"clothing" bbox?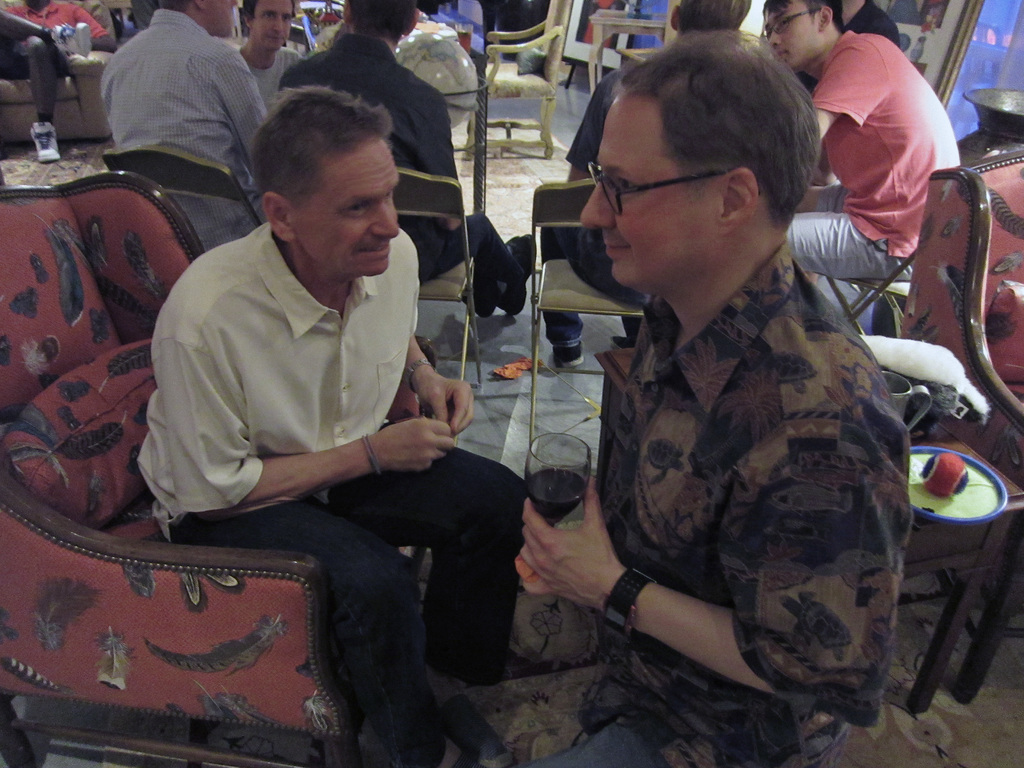
BBox(530, 164, 922, 739)
